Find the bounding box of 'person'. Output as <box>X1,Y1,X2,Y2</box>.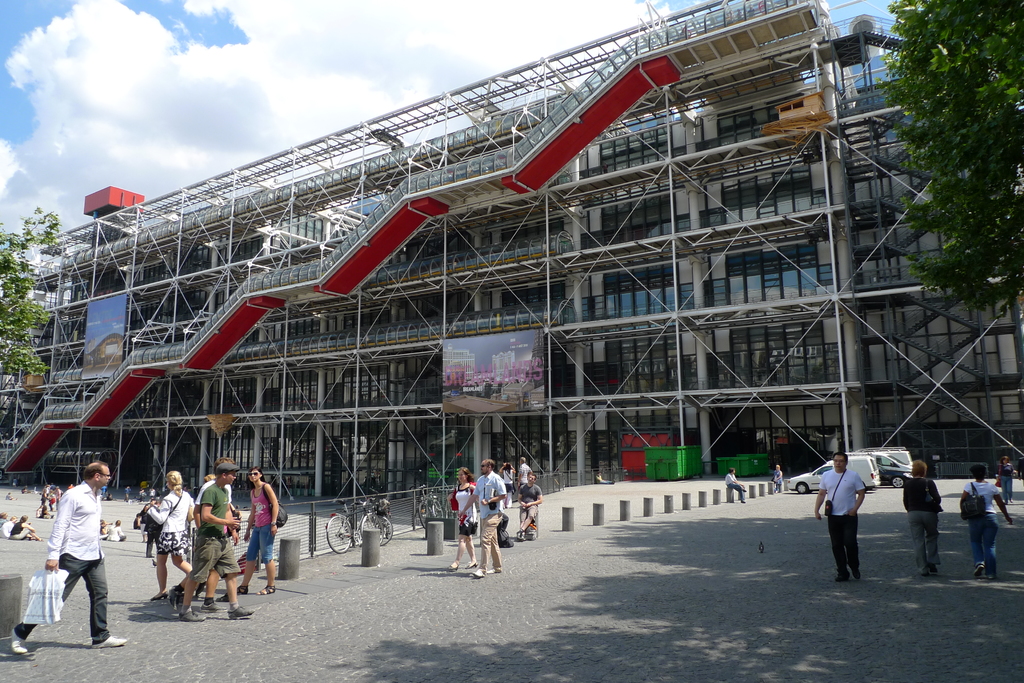
<box>0,511,8,527</box>.
